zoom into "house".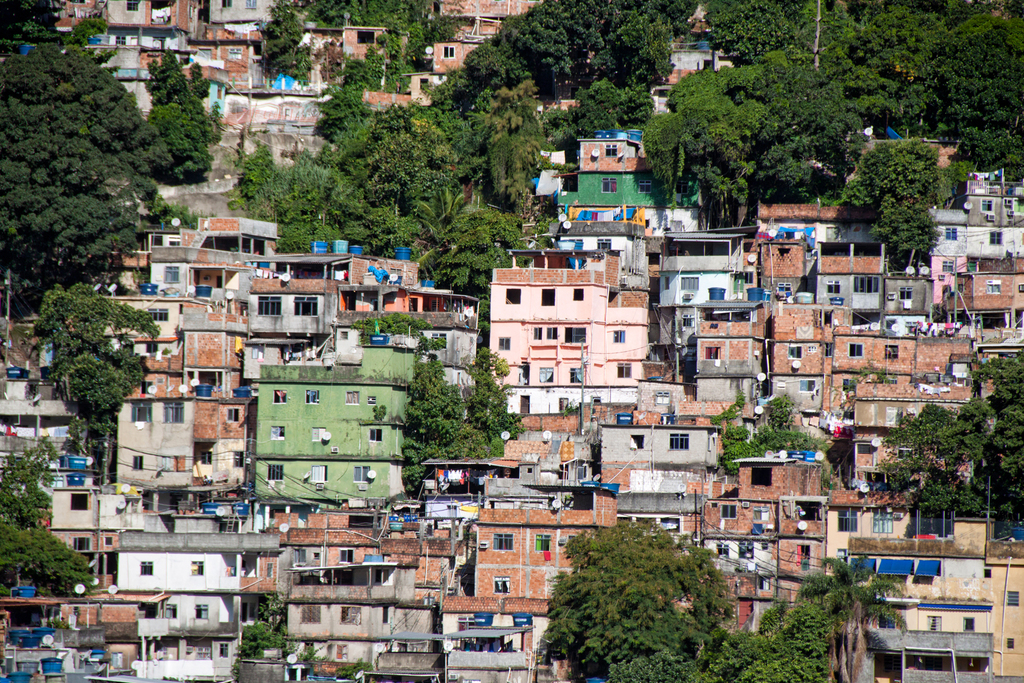
Zoom target: crop(516, 220, 652, 265).
